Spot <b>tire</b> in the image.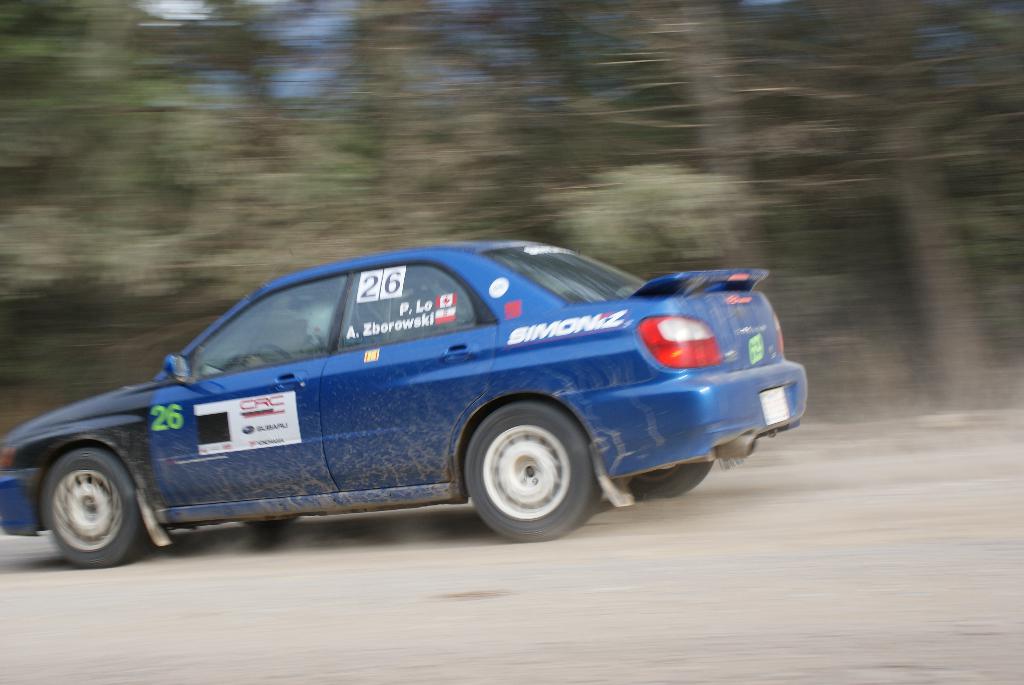
<b>tire</b> found at [37,431,147,569].
